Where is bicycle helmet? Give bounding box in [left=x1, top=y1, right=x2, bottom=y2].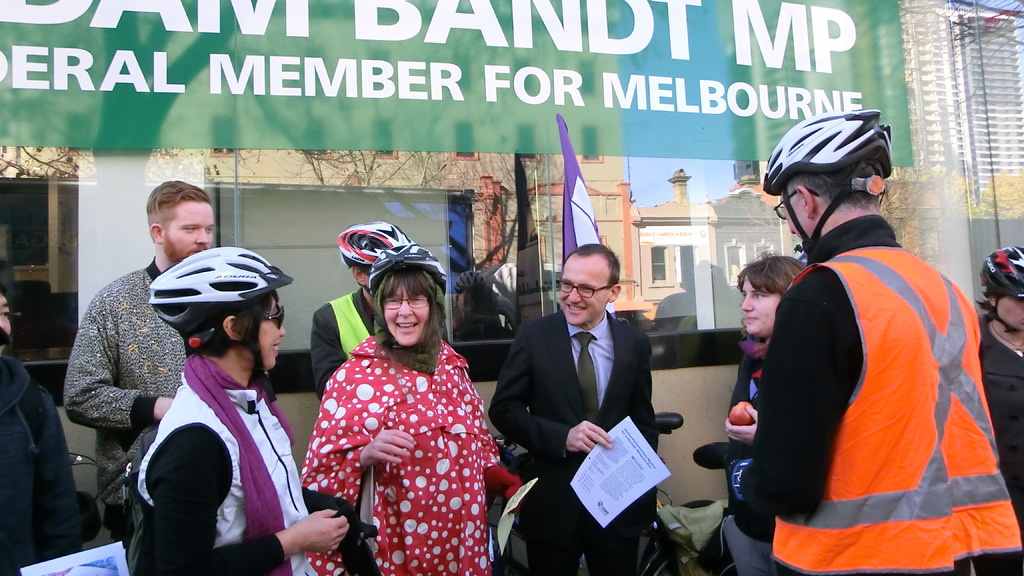
[left=371, top=243, right=451, bottom=289].
